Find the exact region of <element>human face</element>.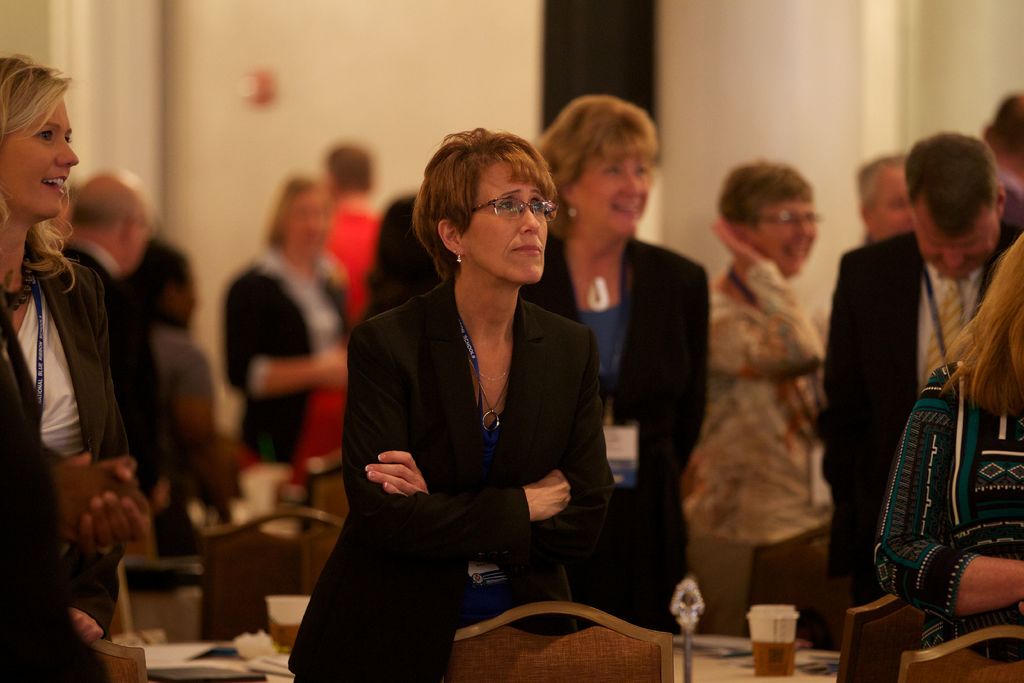
Exact region: [x1=468, y1=155, x2=548, y2=289].
